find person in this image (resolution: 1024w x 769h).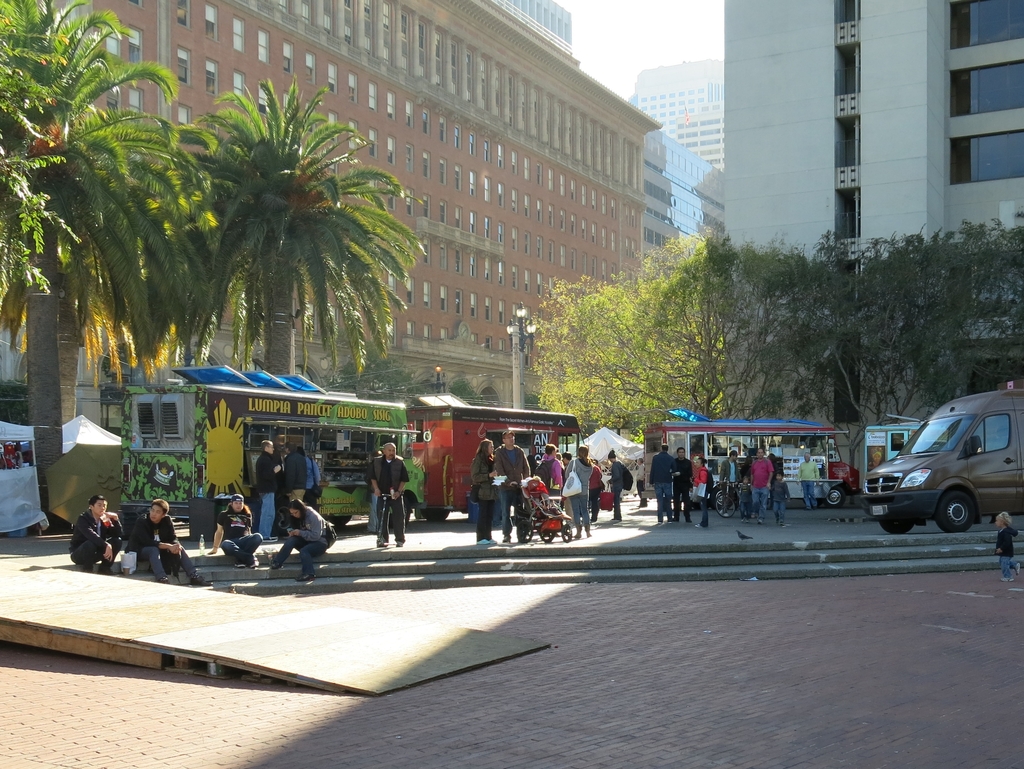
region(798, 453, 822, 511).
